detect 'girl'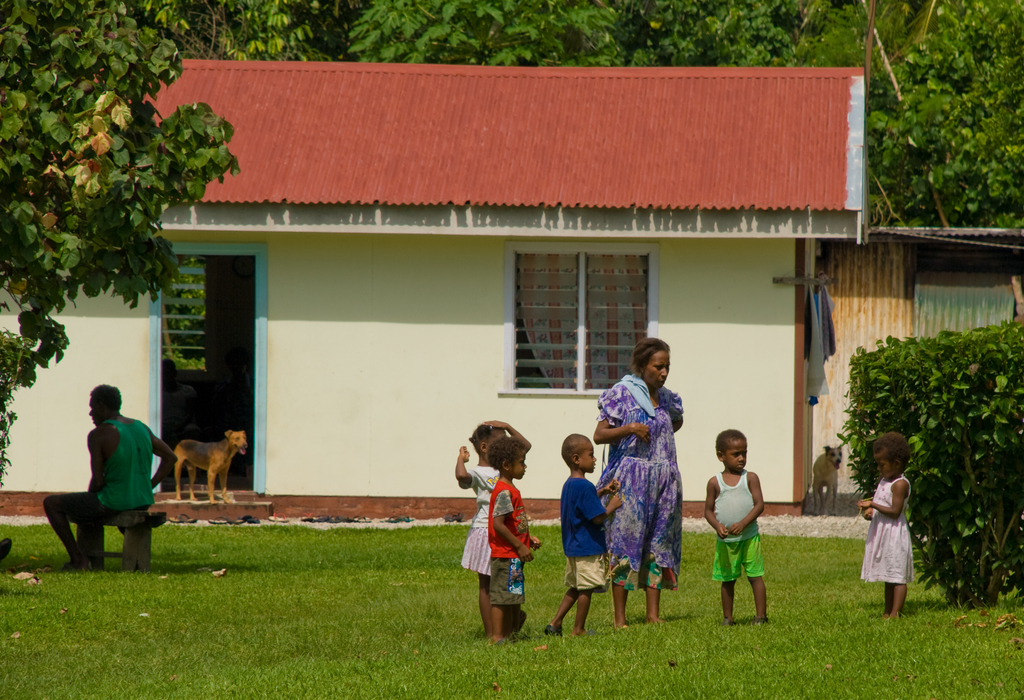
(left=456, top=422, right=530, bottom=632)
